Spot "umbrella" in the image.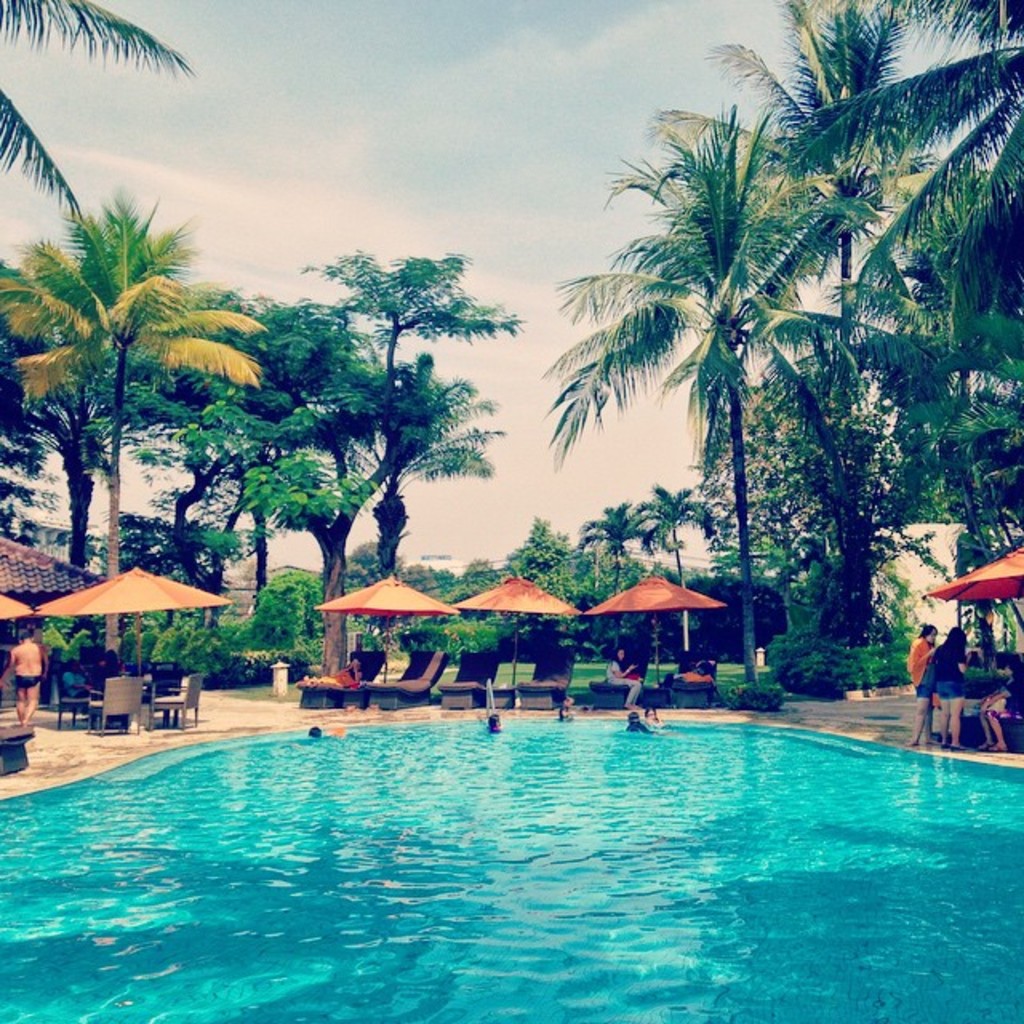
"umbrella" found at region(922, 544, 1022, 629).
